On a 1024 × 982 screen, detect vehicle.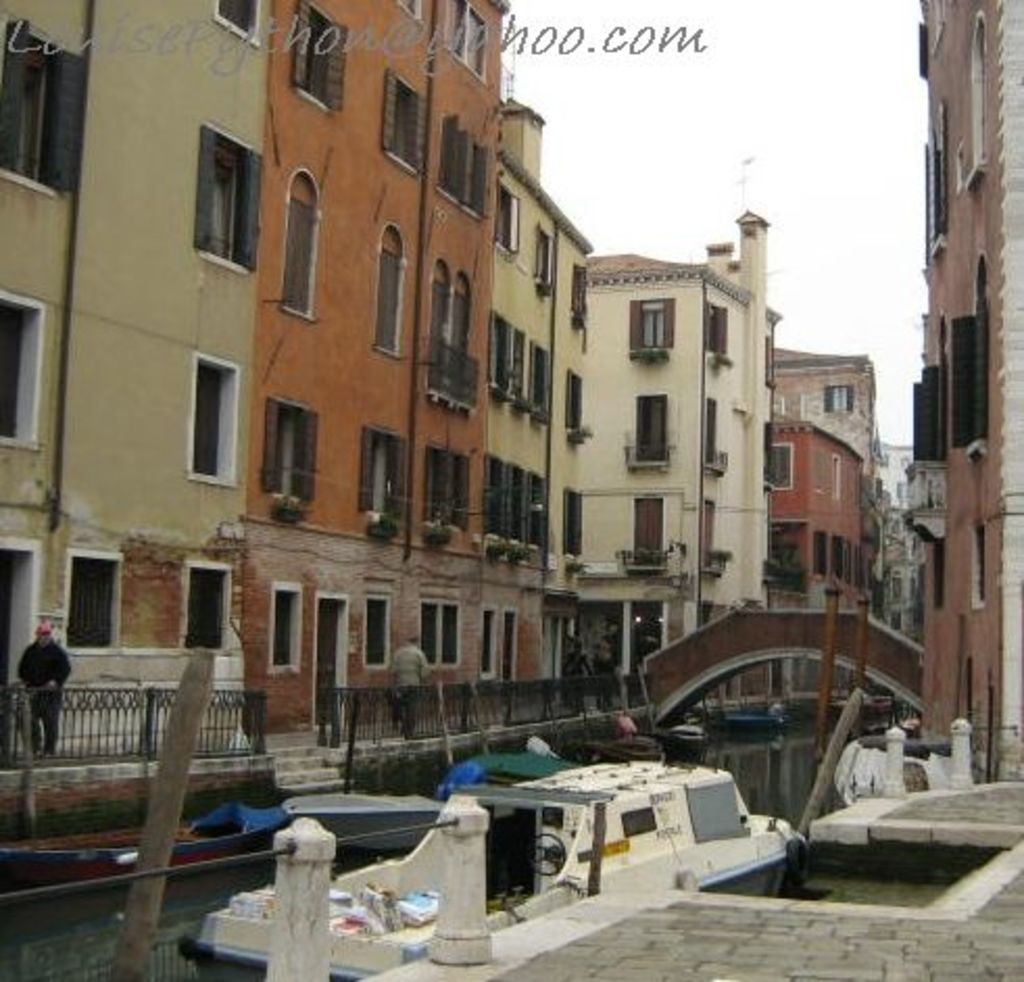
x1=175, y1=755, x2=803, y2=980.
